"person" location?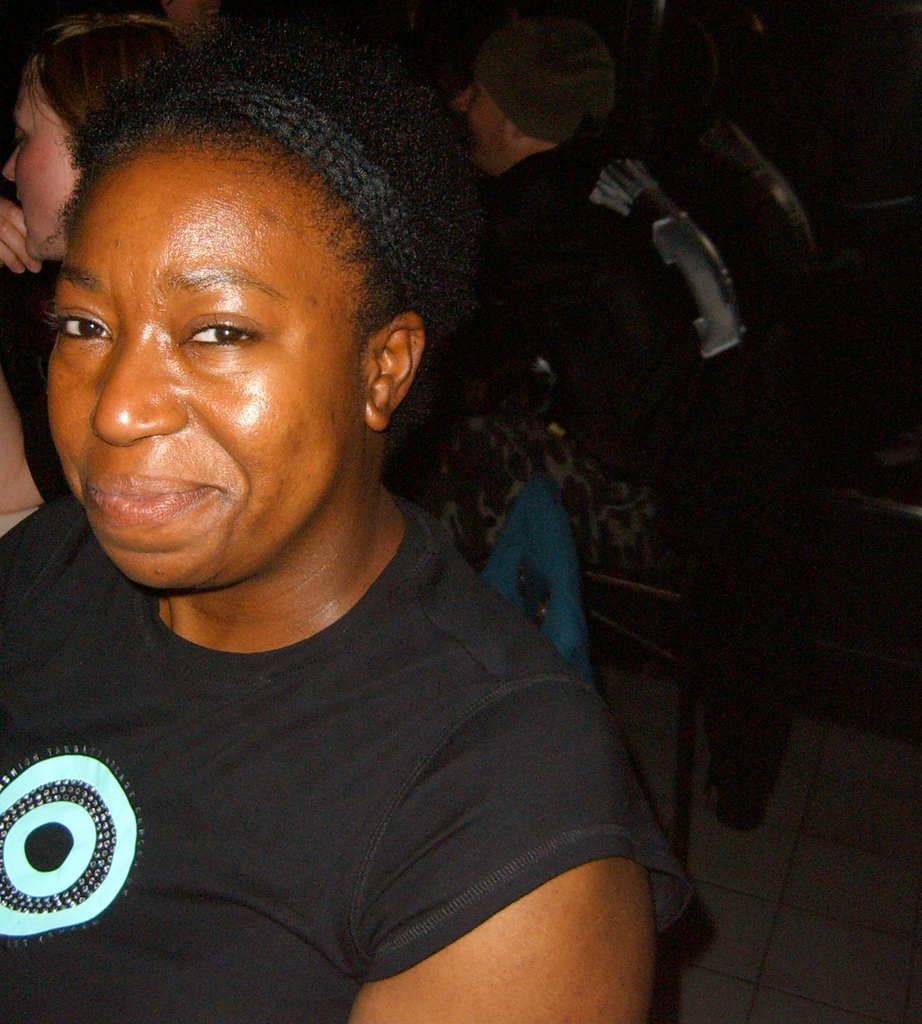
0,14,696,1023
